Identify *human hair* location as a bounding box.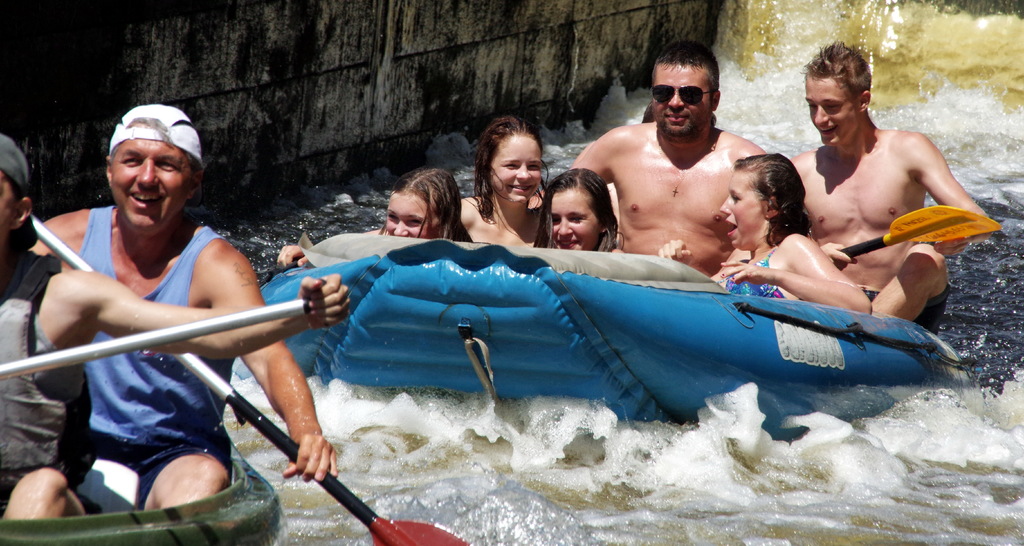
{"left": 541, "top": 168, "right": 621, "bottom": 235}.
